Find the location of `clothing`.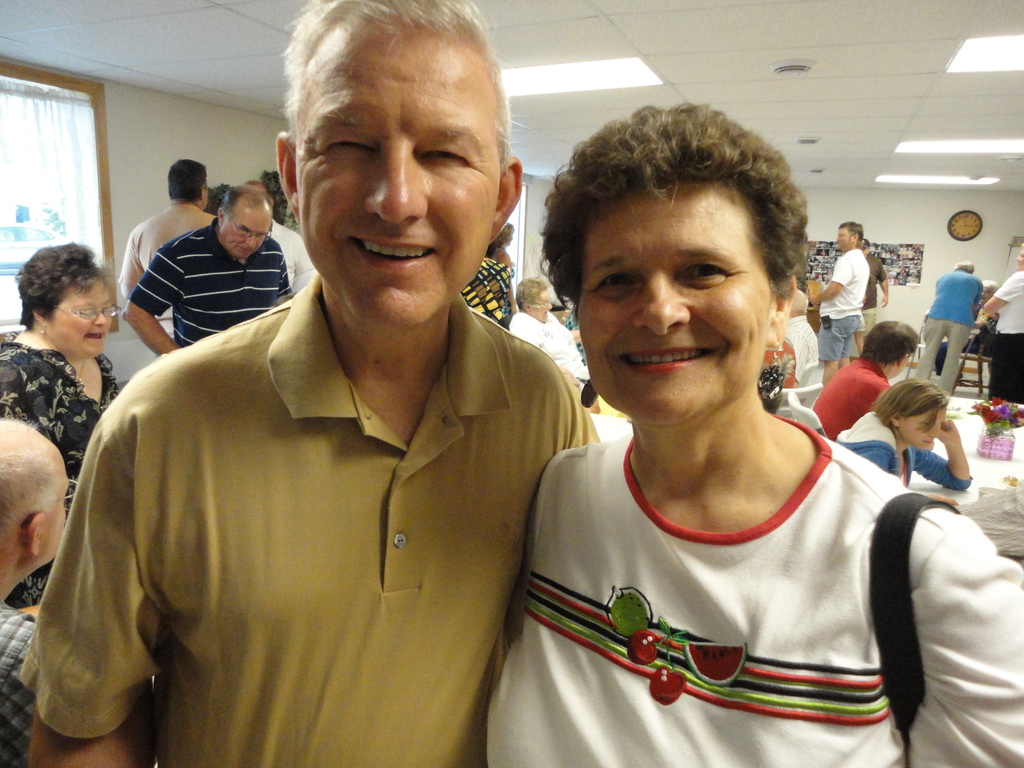
Location: [461, 256, 512, 326].
